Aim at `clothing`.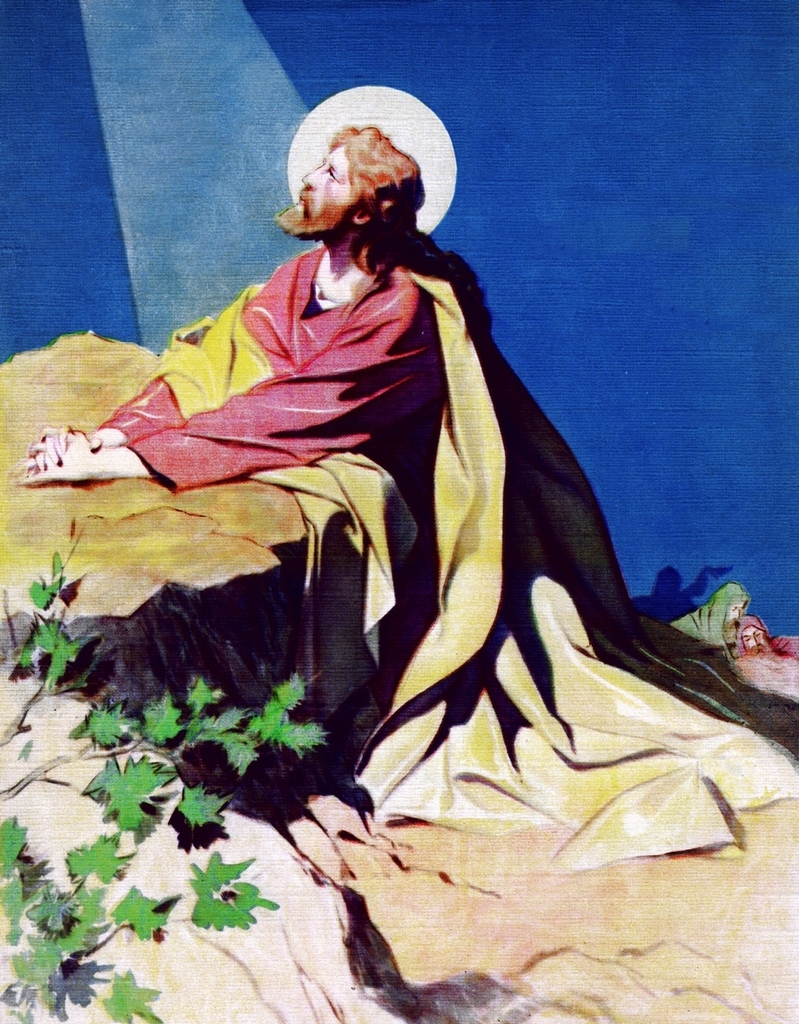
Aimed at locate(127, 172, 619, 834).
